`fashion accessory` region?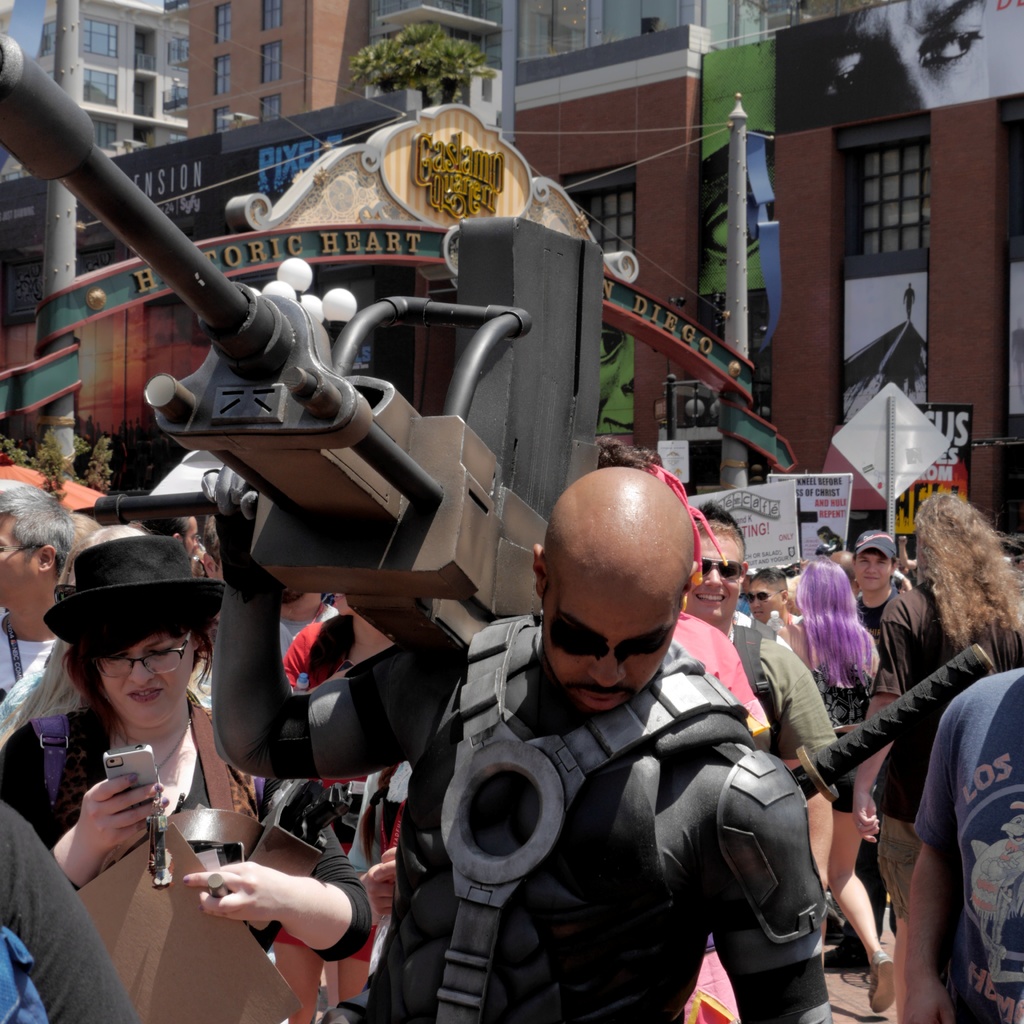
left=863, top=945, right=896, bottom=1012
